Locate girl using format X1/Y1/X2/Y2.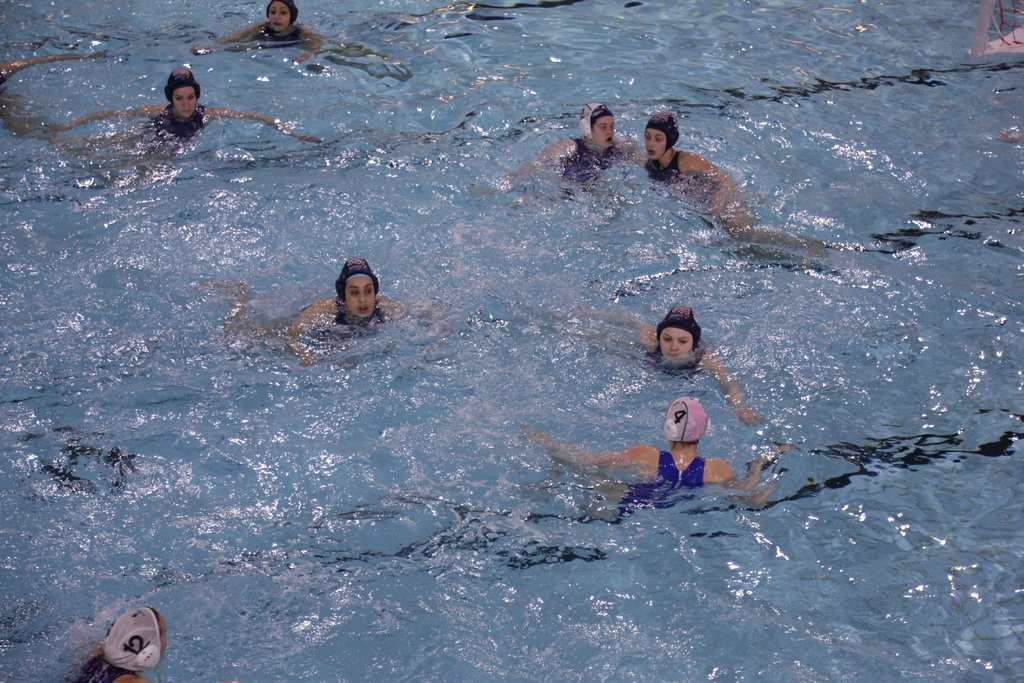
630/103/819/256.
